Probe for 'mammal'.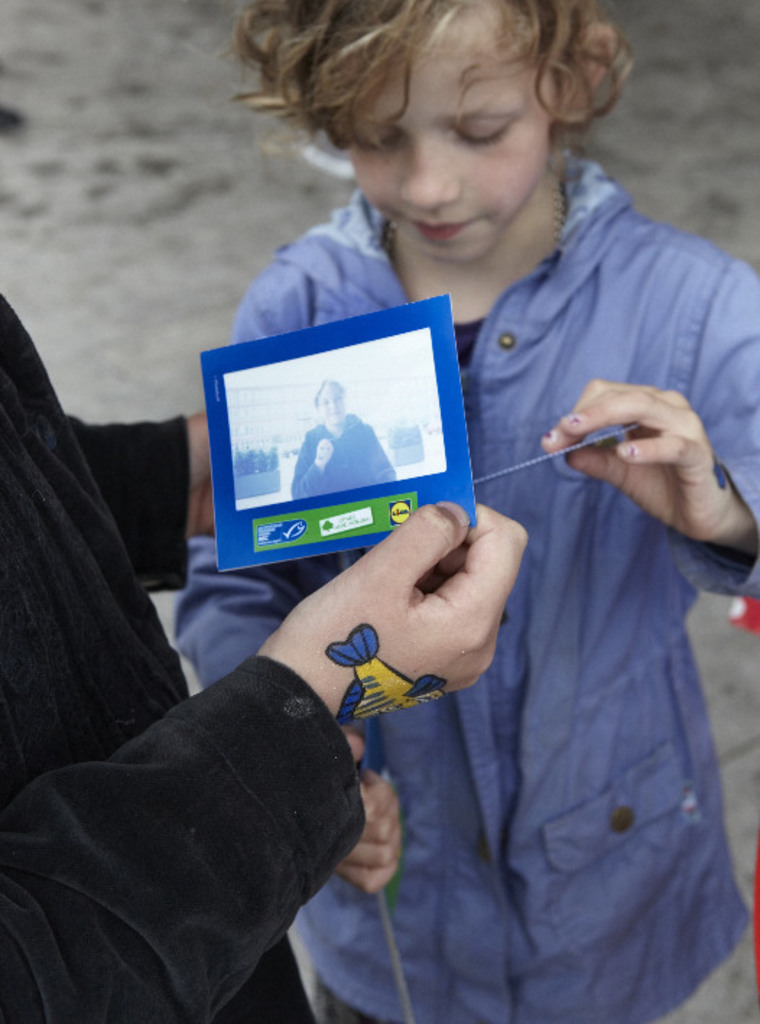
Probe result: <box>153,0,759,1023</box>.
